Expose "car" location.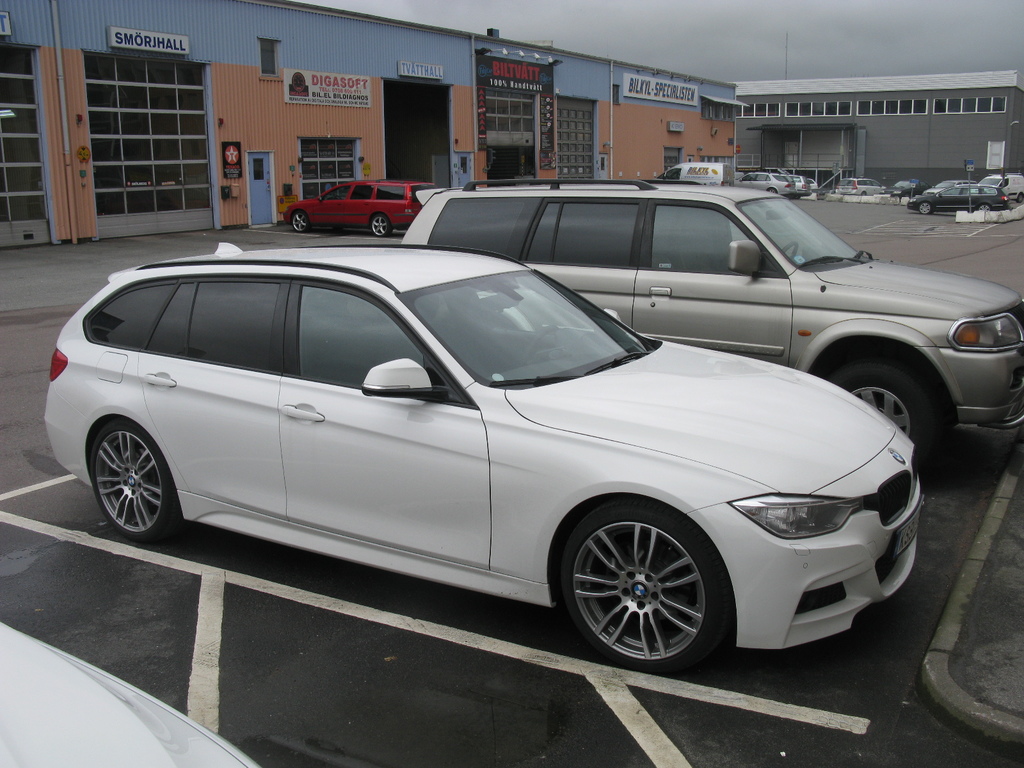
Exposed at x1=718, y1=170, x2=817, y2=199.
